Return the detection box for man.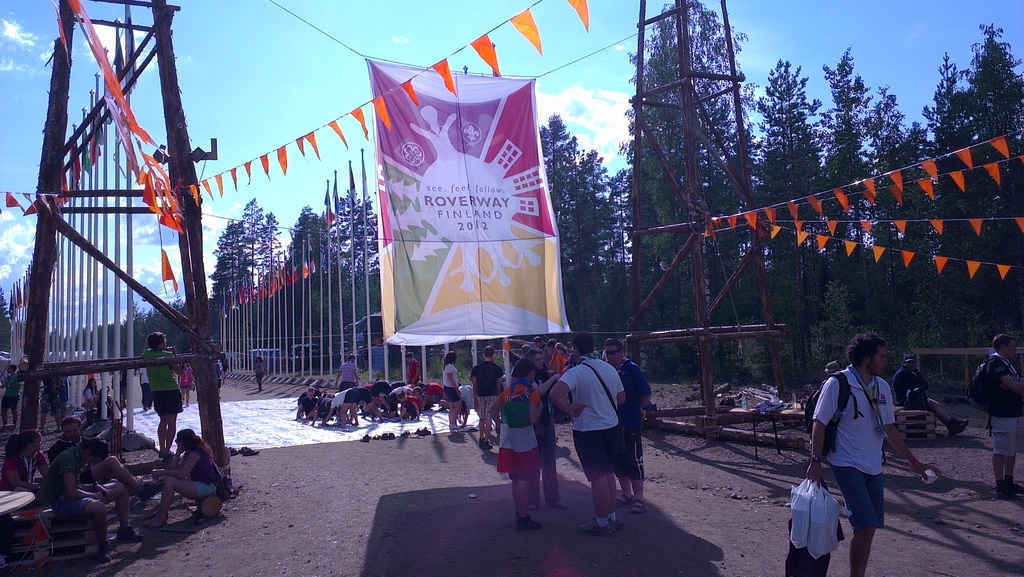
(0, 361, 20, 428).
